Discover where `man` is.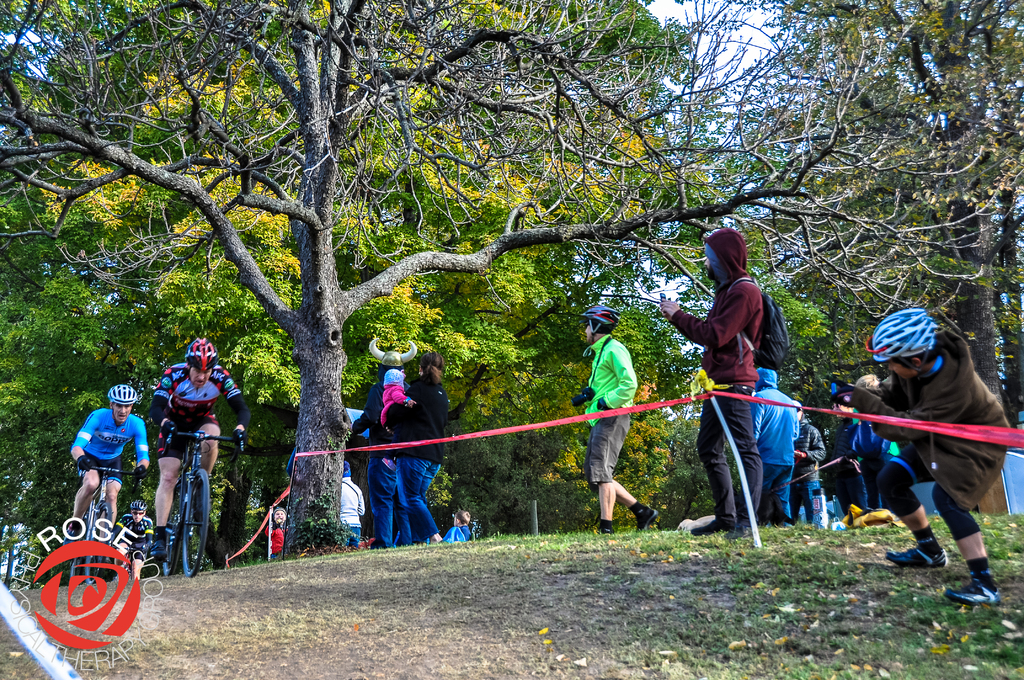
Discovered at 575, 298, 646, 533.
